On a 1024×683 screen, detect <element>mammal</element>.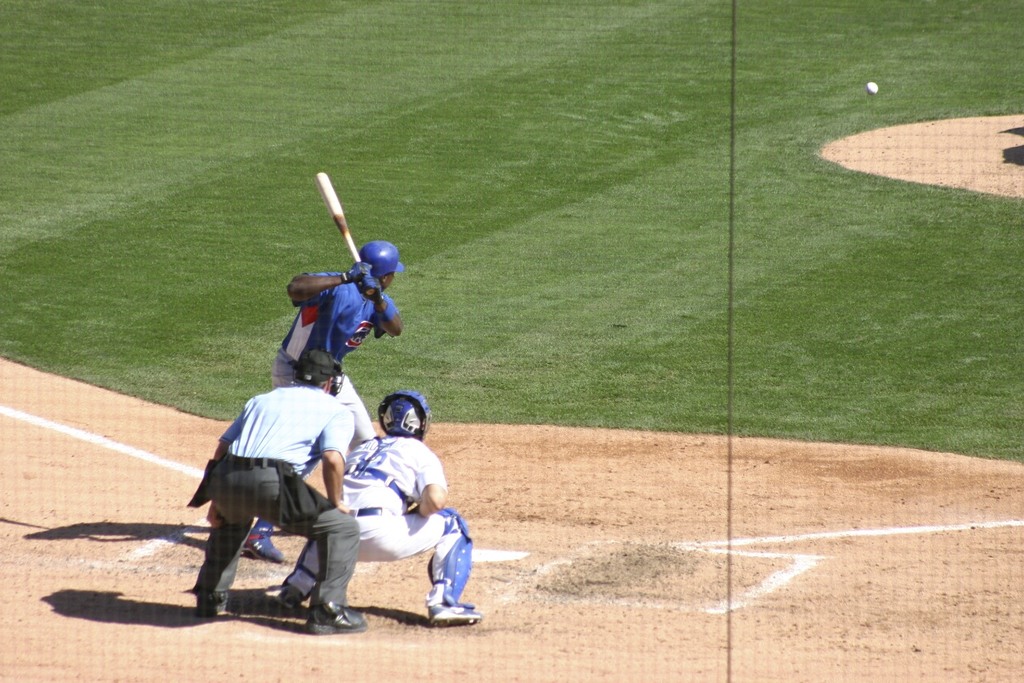
[187,352,355,640].
